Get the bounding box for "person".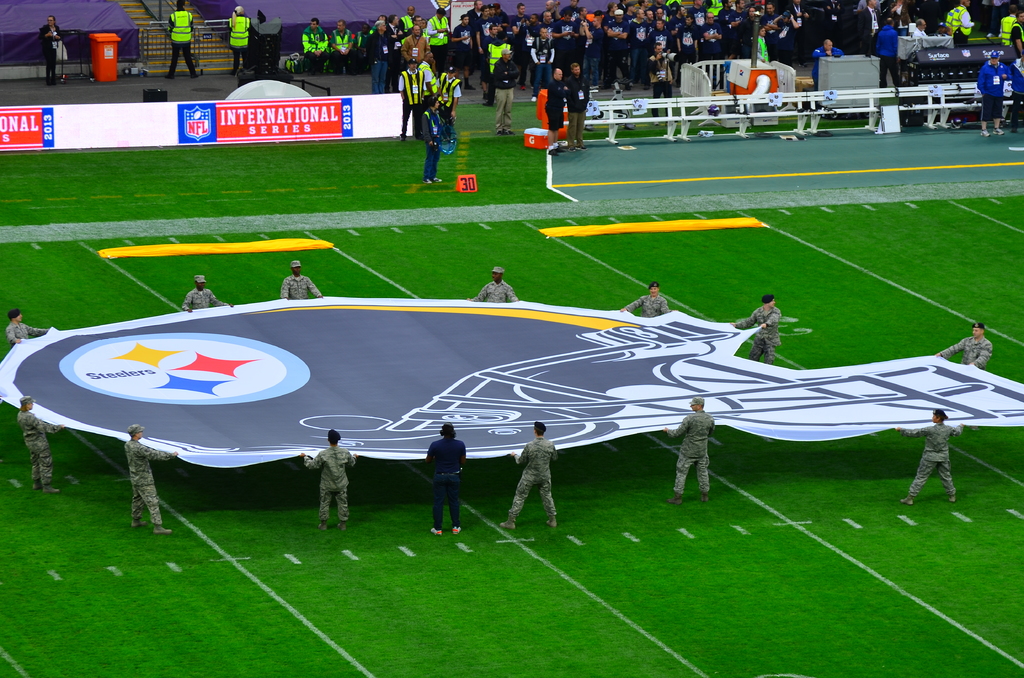
rect(660, 400, 720, 508).
